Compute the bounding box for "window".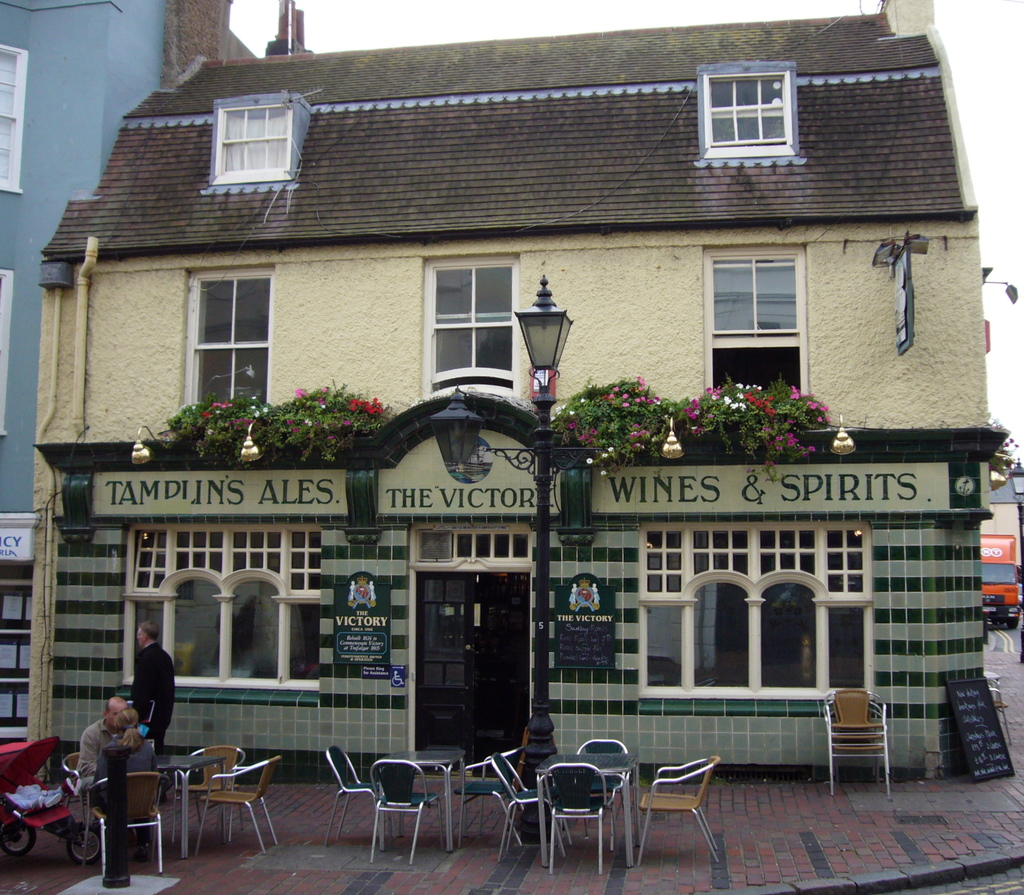
[x1=203, y1=97, x2=306, y2=188].
